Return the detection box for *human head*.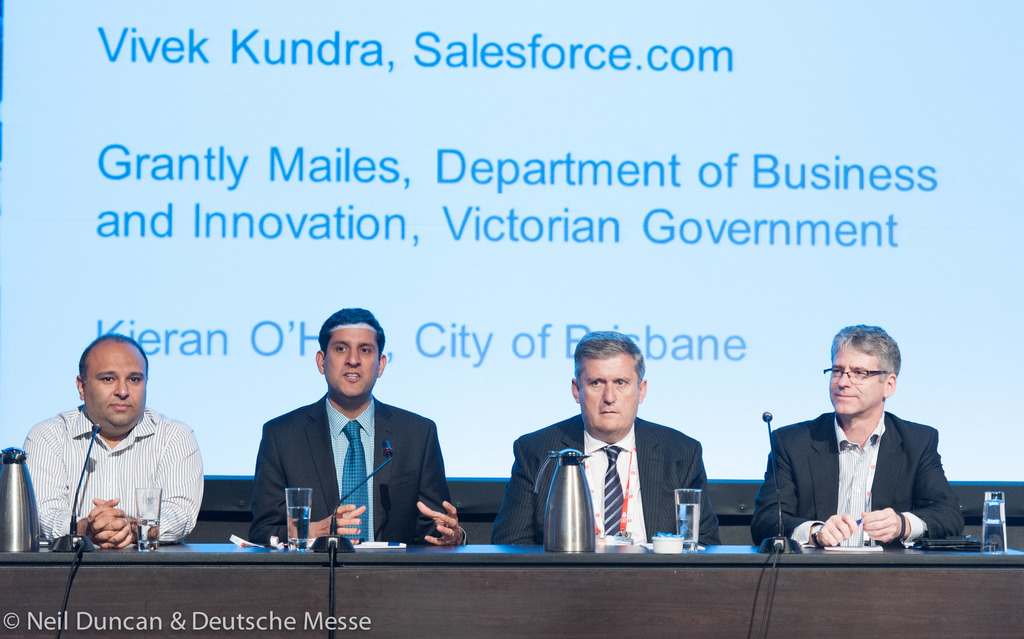
[316,307,388,398].
